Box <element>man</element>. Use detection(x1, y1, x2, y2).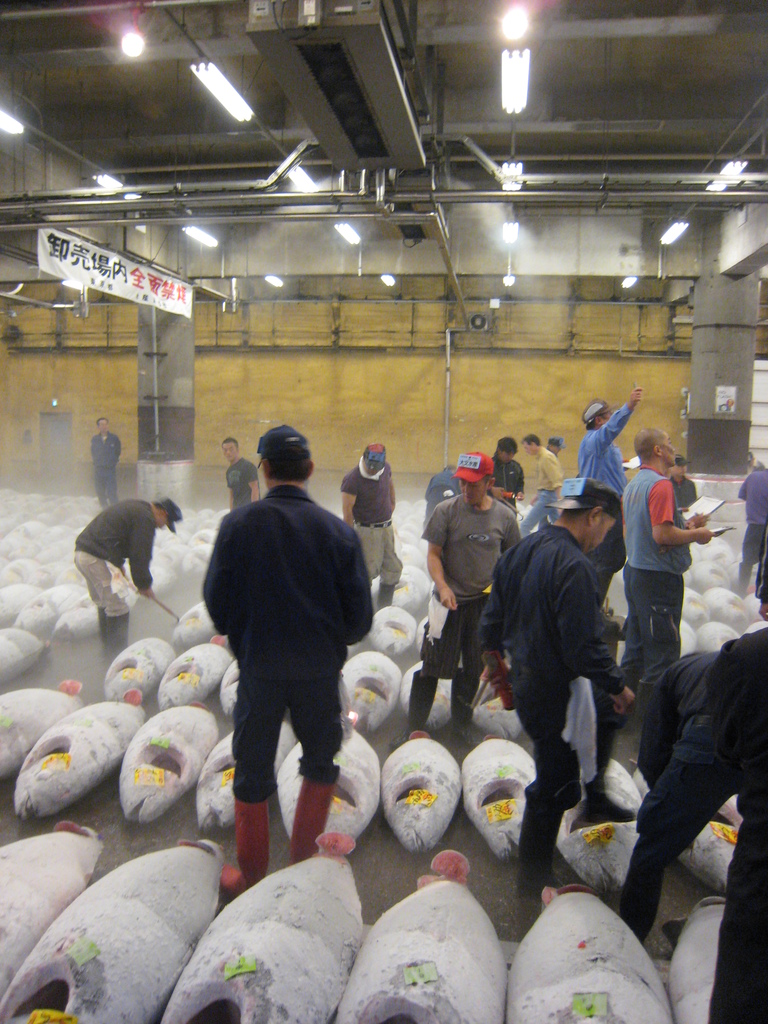
detection(605, 560, 767, 1023).
